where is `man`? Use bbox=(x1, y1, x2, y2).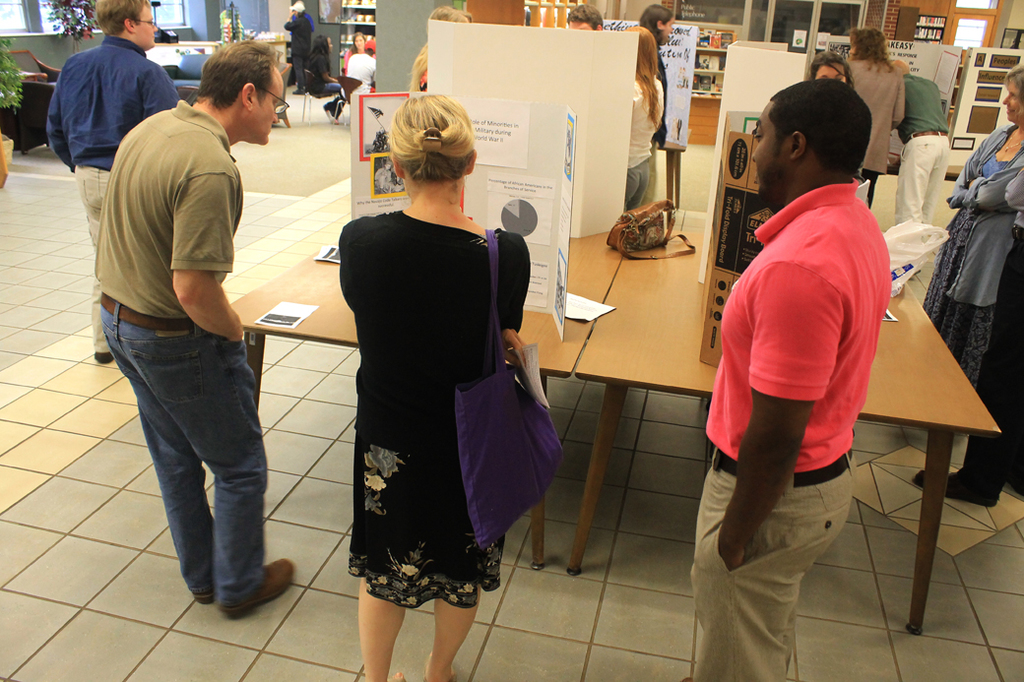
bbox=(40, 0, 188, 371).
